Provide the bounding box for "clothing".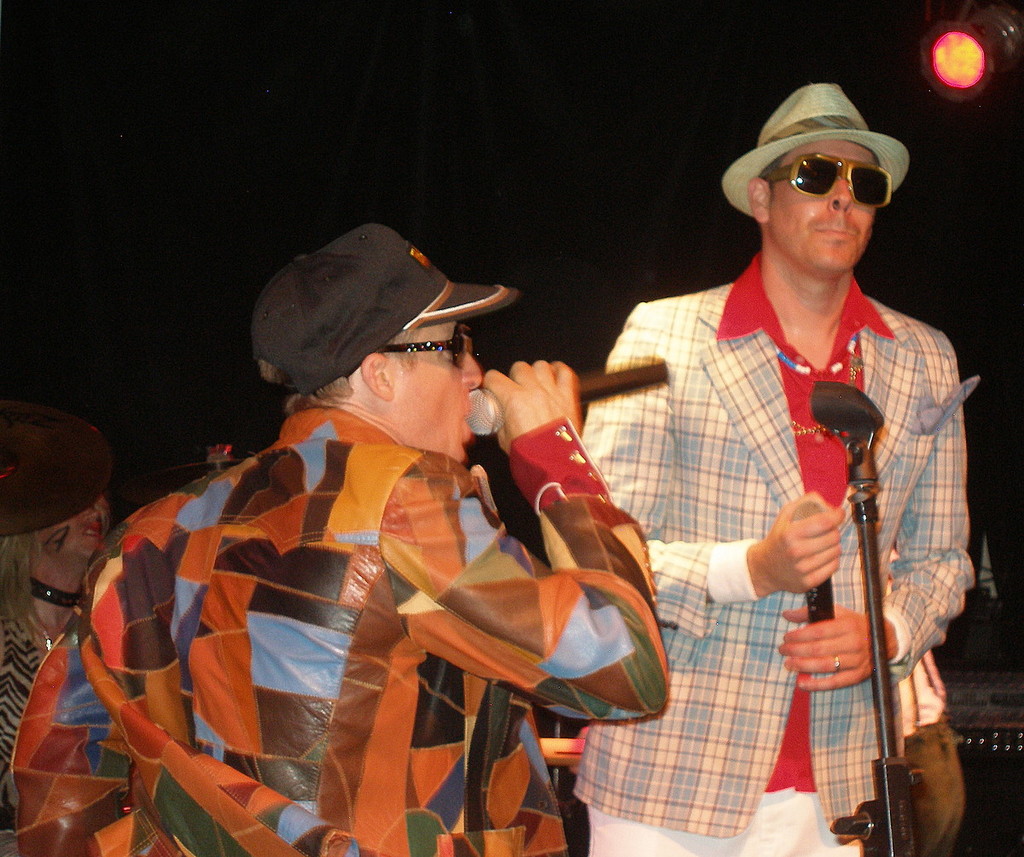
582/254/975/841.
